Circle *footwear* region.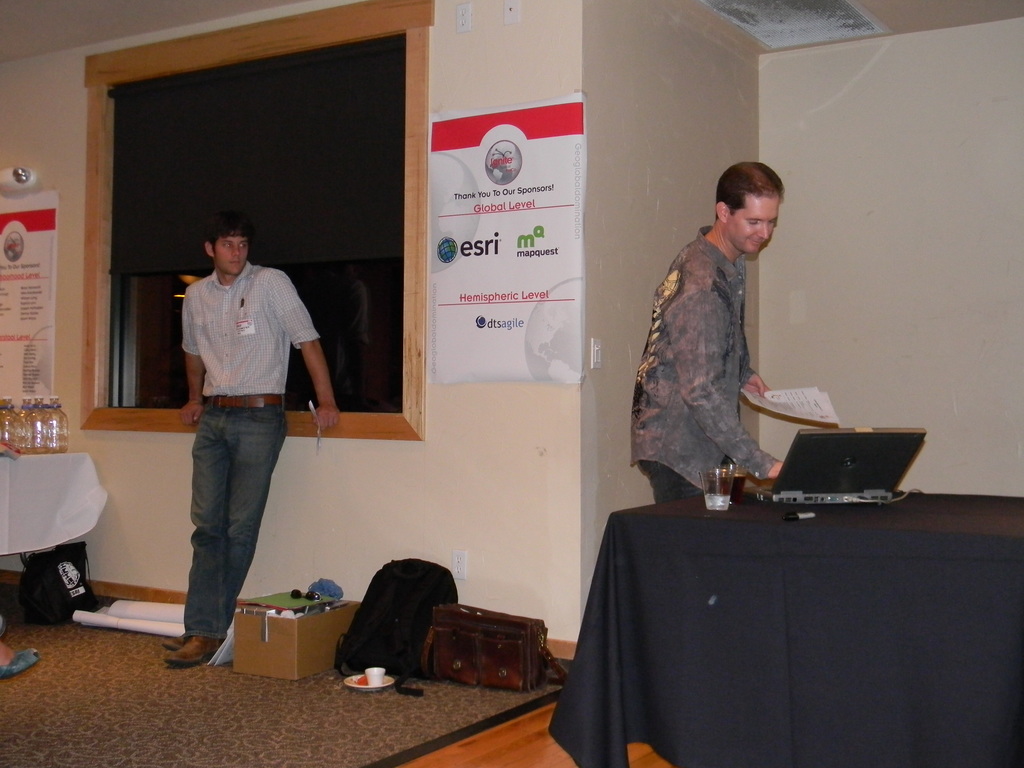
Region: left=0, top=648, right=39, bottom=680.
